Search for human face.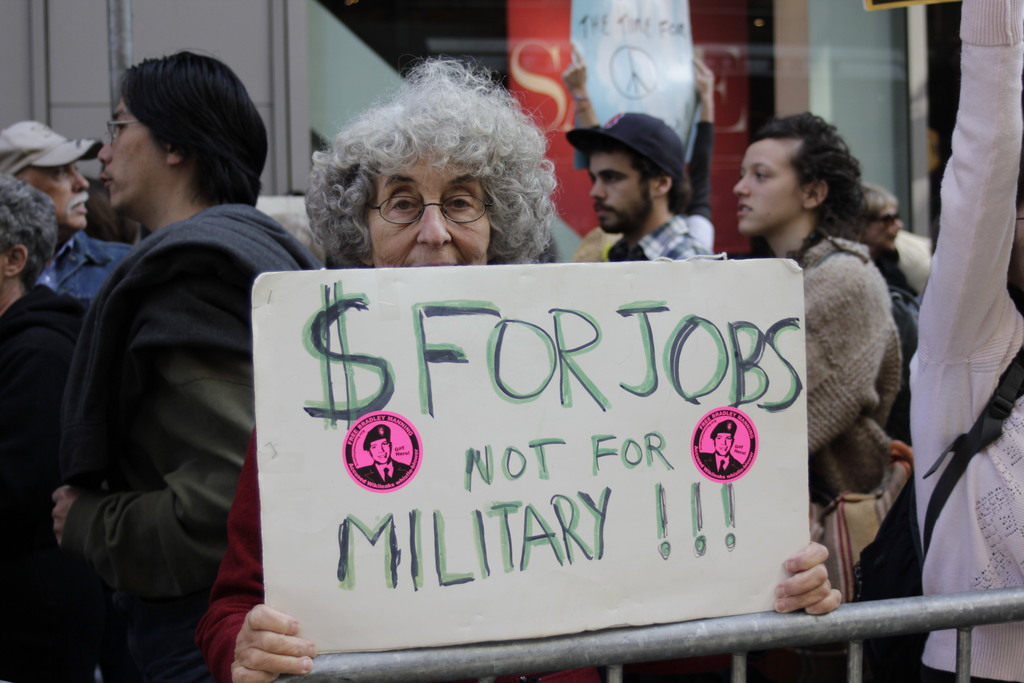
Found at bbox(587, 152, 659, 233).
